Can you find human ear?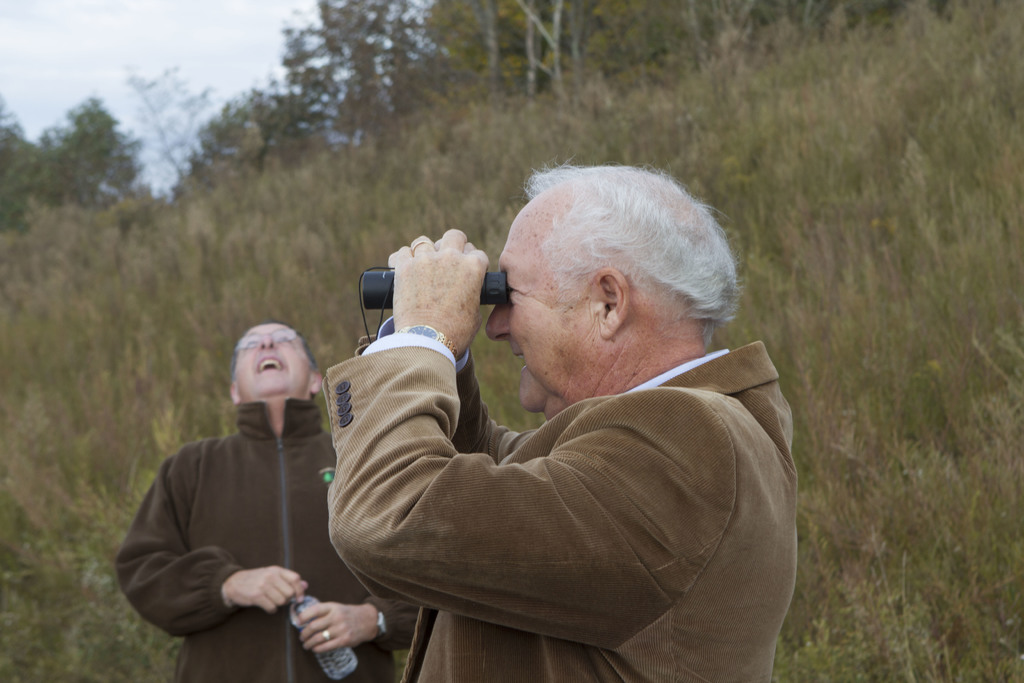
Yes, bounding box: [230,383,241,407].
